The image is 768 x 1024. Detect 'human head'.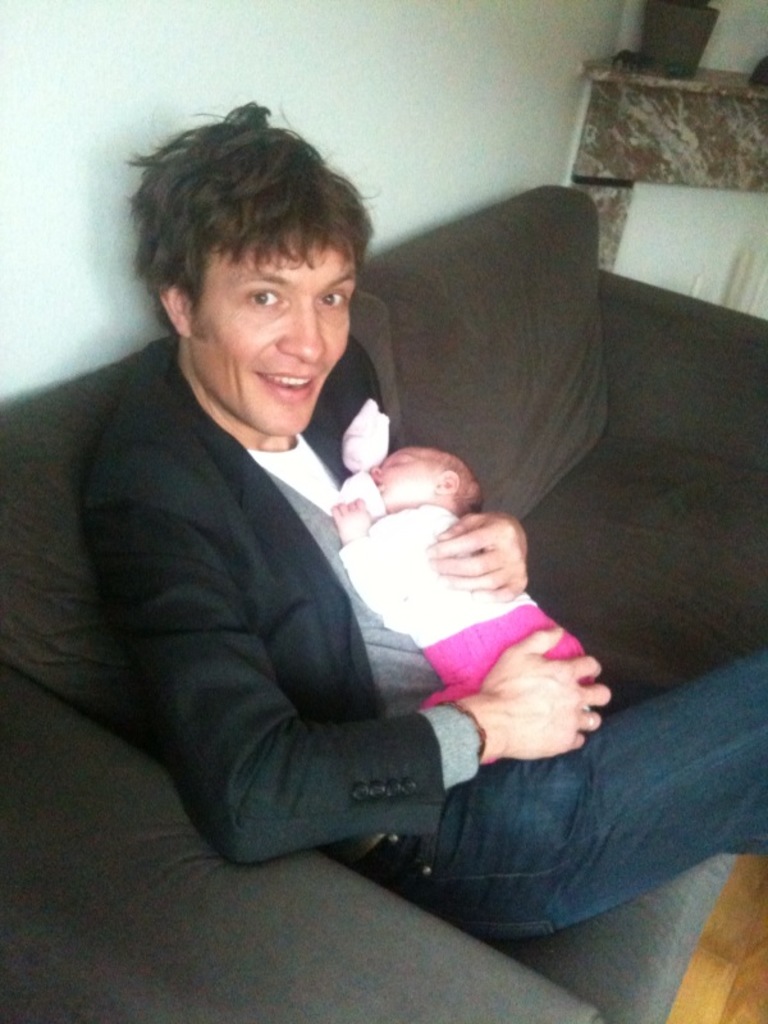
Detection: {"x1": 133, "y1": 108, "x2": 380, "y2": 411}.
